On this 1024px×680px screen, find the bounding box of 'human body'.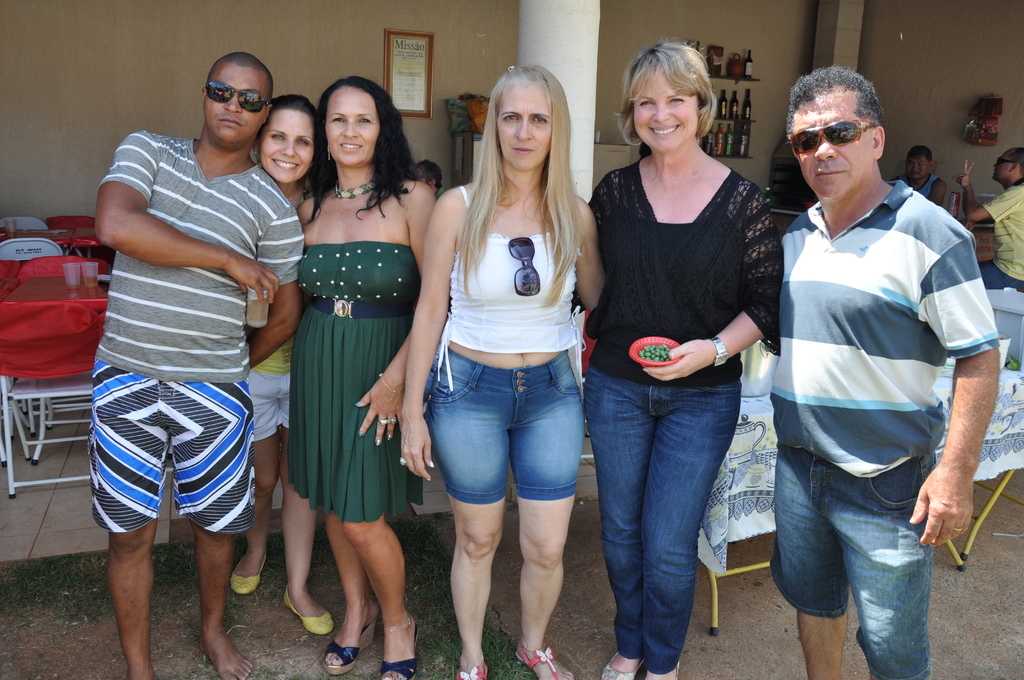
Bounding box: (x1=282, y1=67, x2=441, y2=679).
